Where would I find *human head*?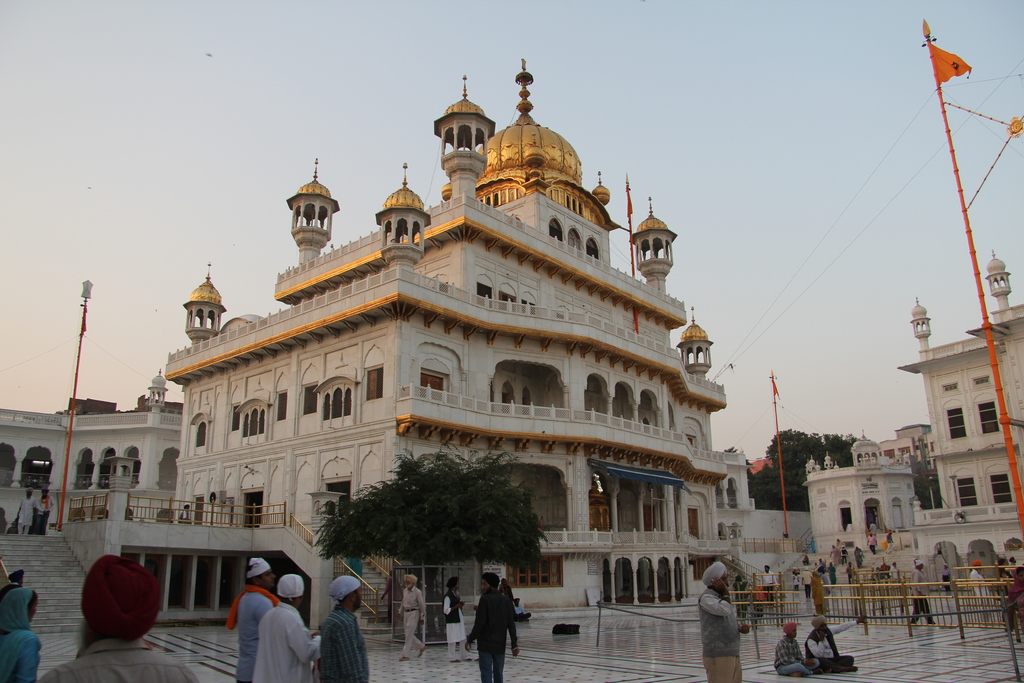
At 502/577/511/584.
